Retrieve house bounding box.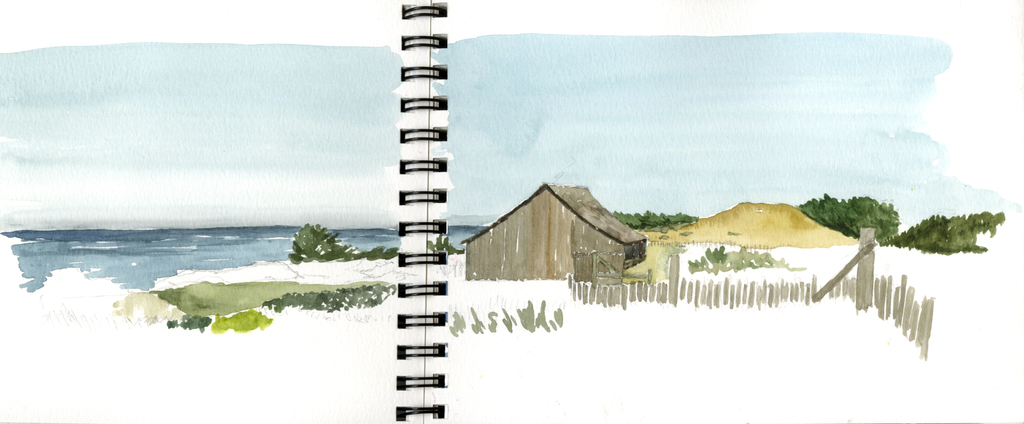
Bounding box: detection(459, 181, 652, 287).
